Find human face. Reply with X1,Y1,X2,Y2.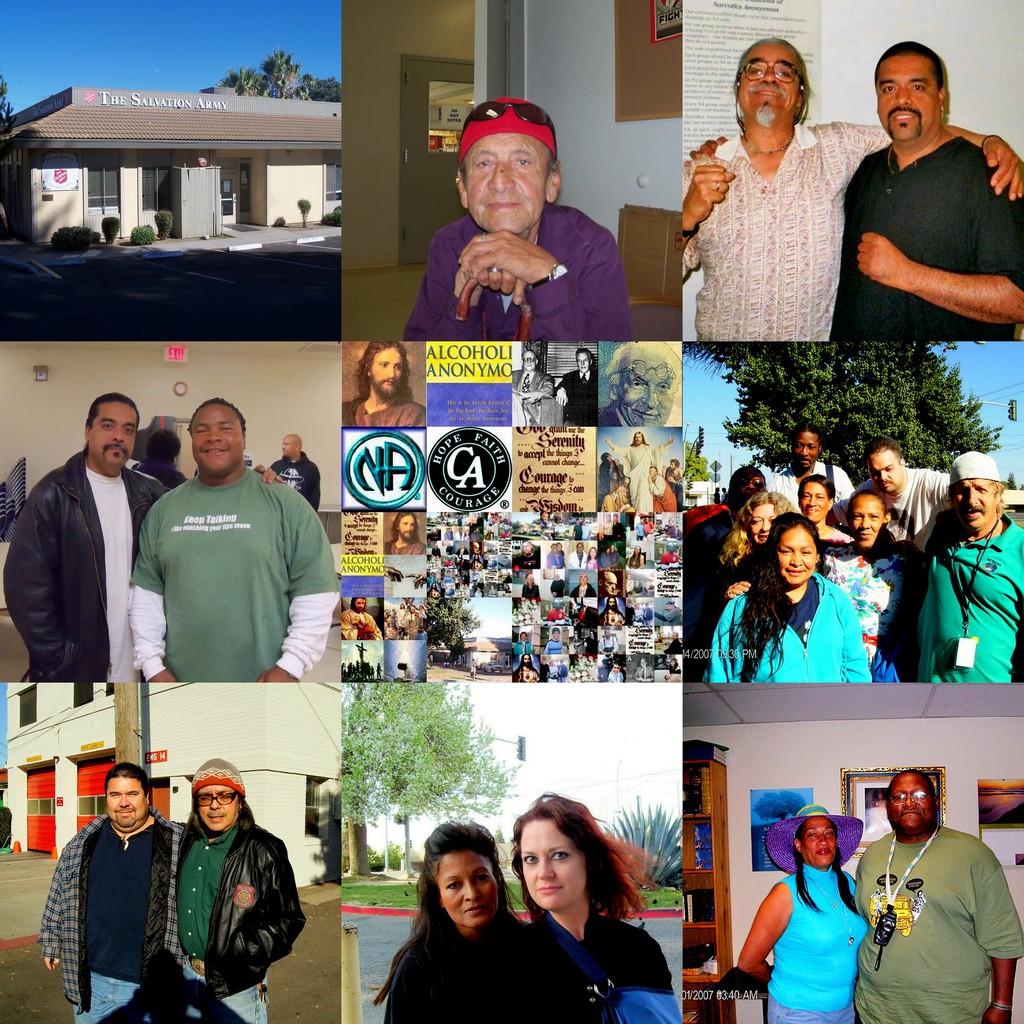
363,340,408,397.
